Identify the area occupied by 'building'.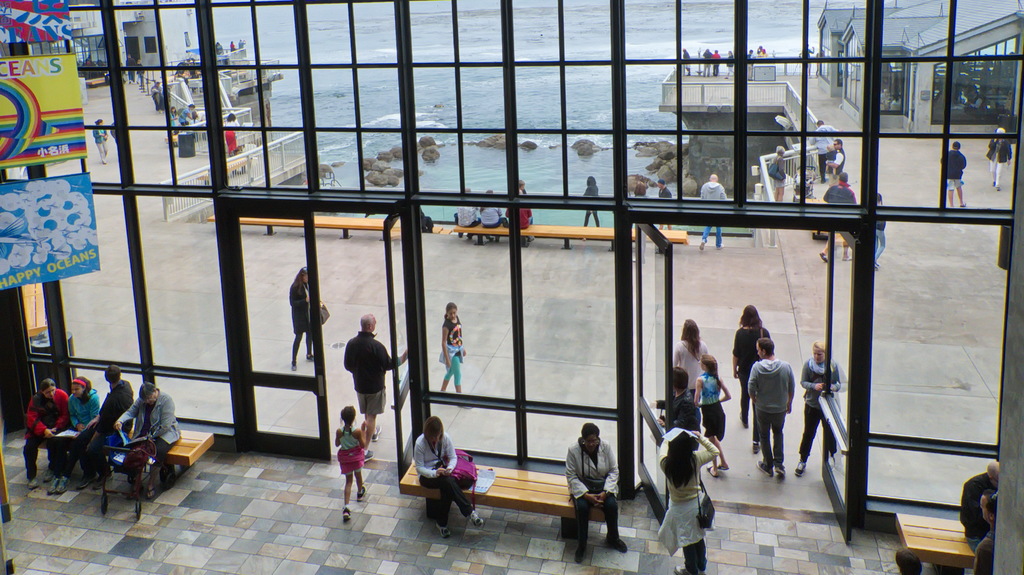
Area: 0,0,1023,574.
